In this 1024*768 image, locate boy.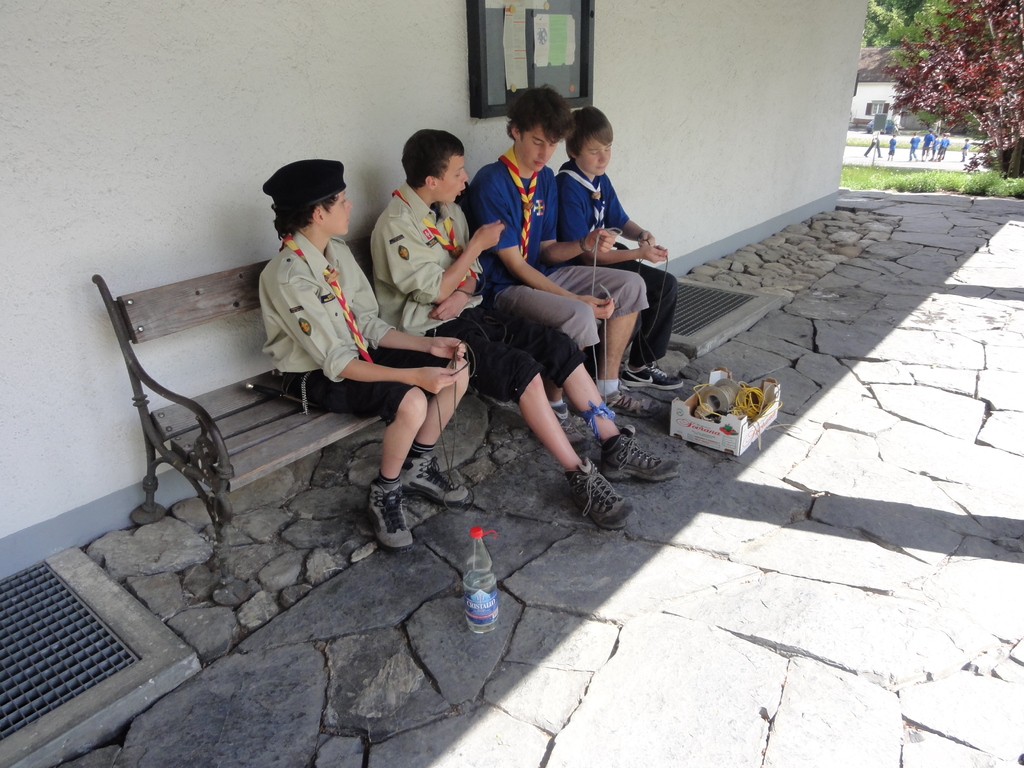
Bounding box: BBox(960, 139, 970, 161).
